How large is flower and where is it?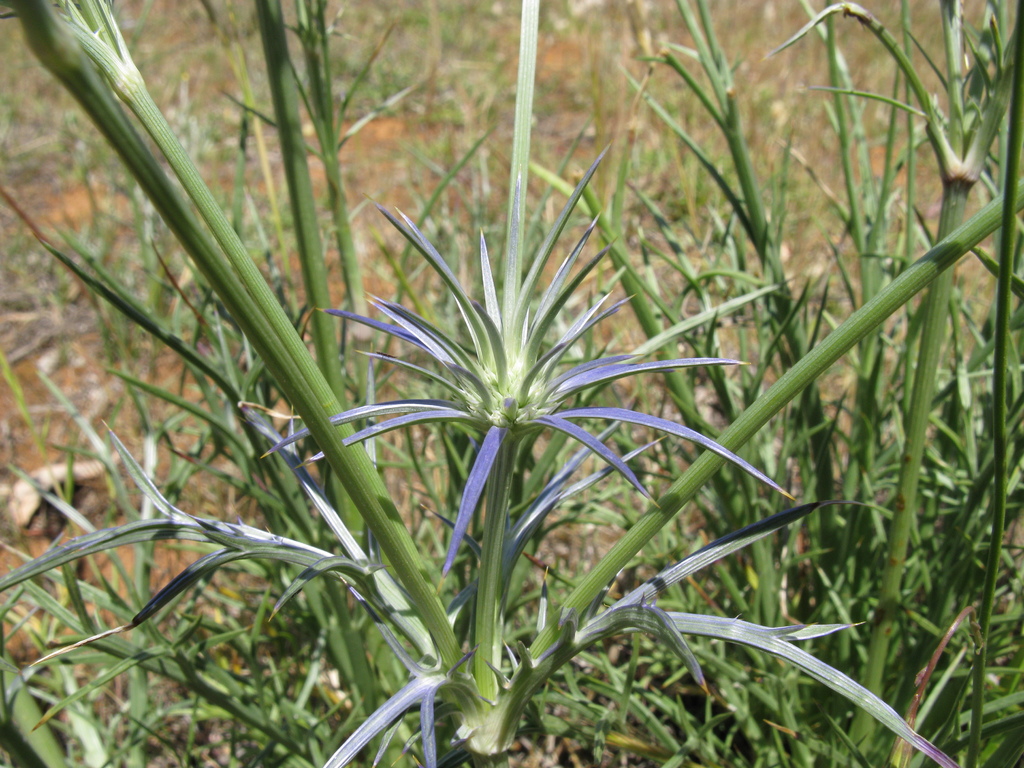
Bounding box: (345,176,711,511).
